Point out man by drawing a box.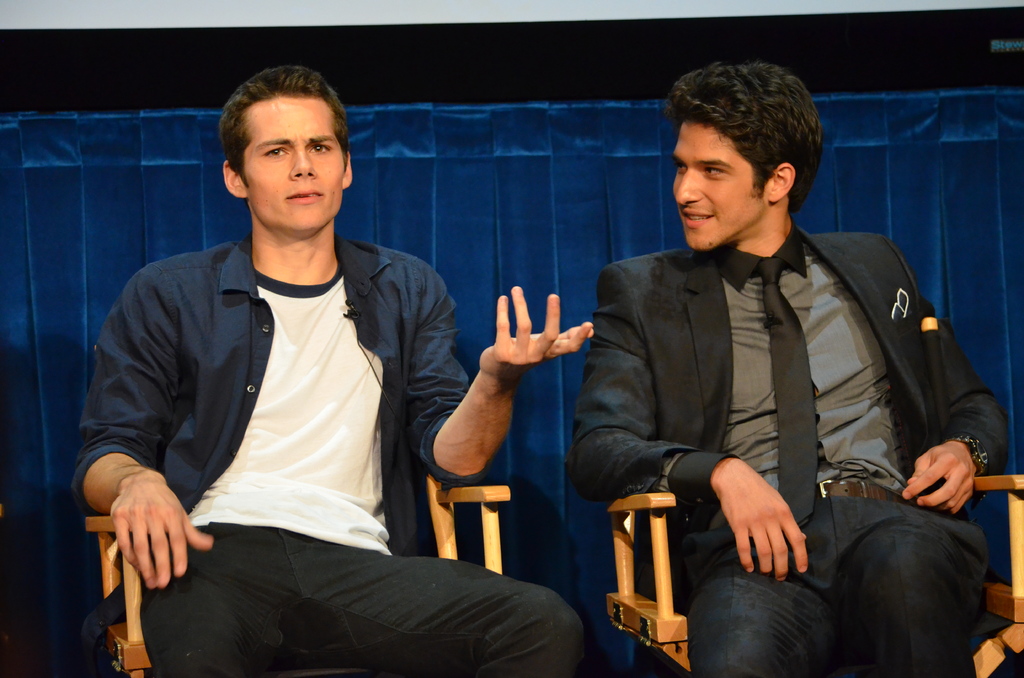
locate(68, 70, 598, 677).
